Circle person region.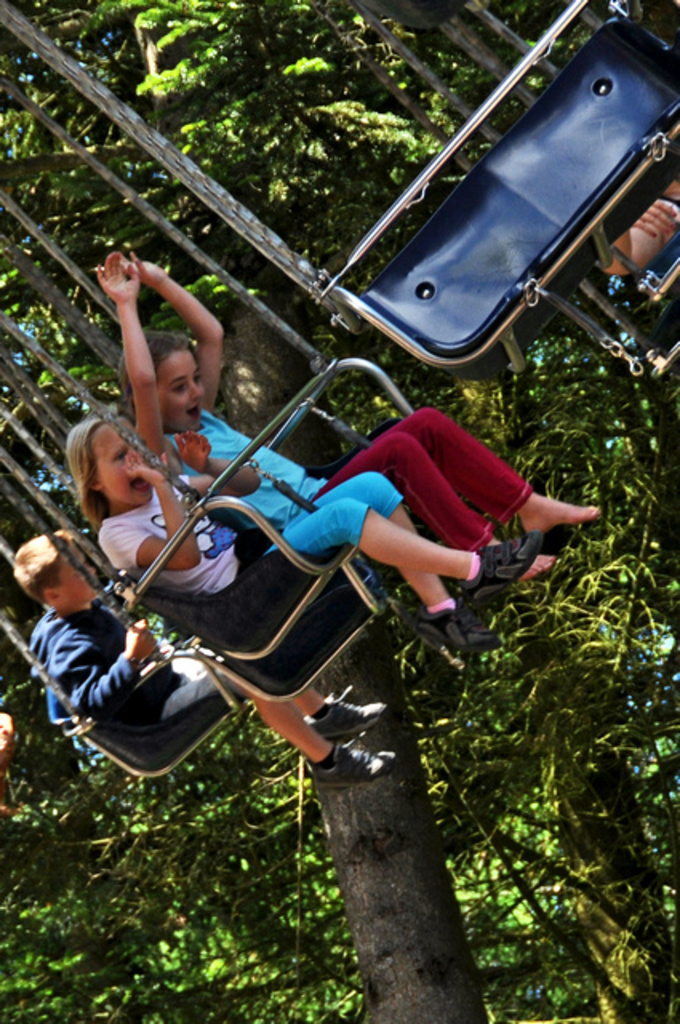
Region: x1=43, y1=422, x2=562, y2=659.
